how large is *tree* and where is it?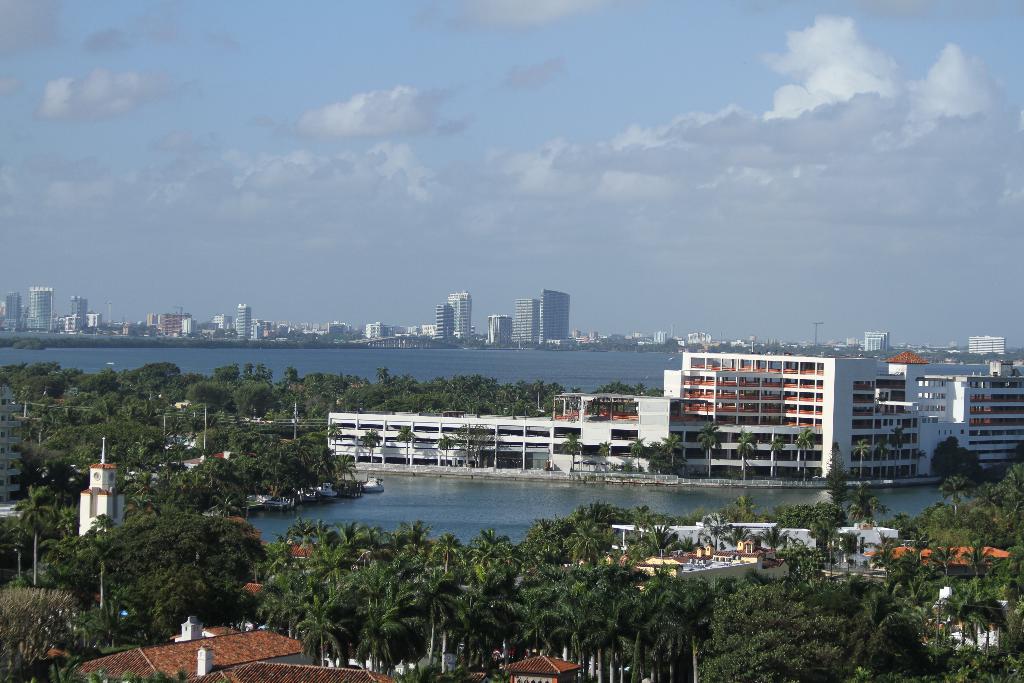
Bounding box: {"x1": 42, "y1": 416, "x2": 168, "y2": 470}.
